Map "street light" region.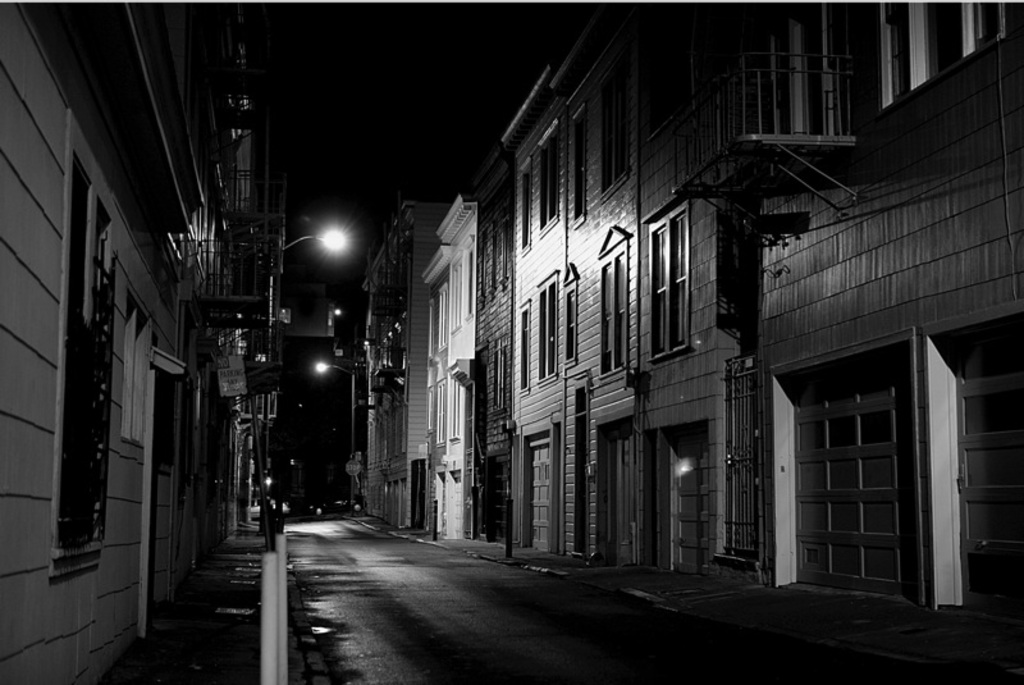
Mapped to {"x1": 273, "y1": 219, "x2": 358, "y2": 403}.
